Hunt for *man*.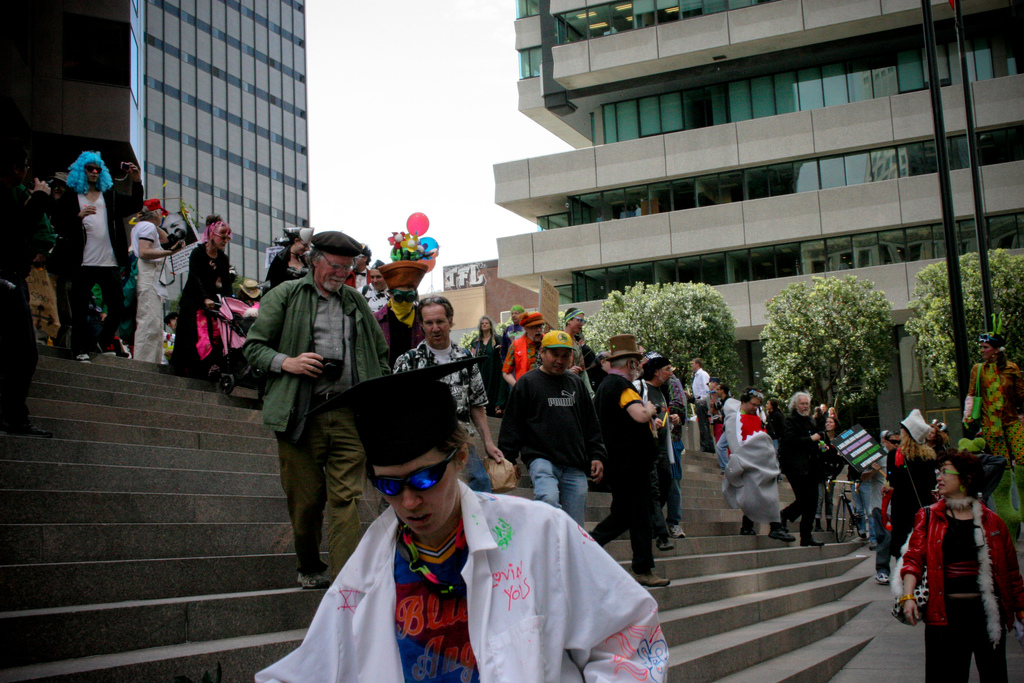
Hunted down at 254 367 670 682.
